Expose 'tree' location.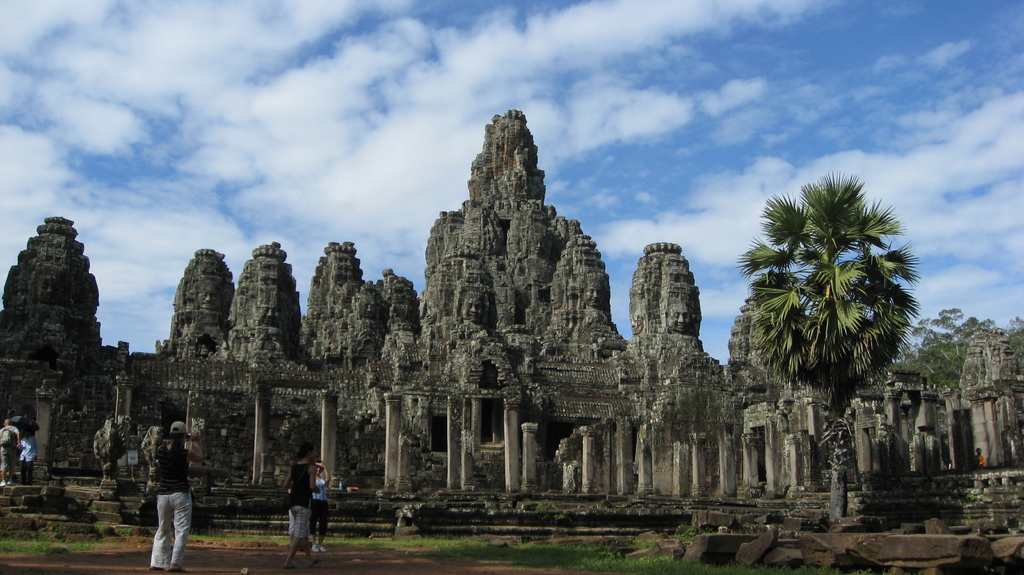
Exposed at {"x1": 893, "y1": 305, "x2": 1023, "y2": 404}.
